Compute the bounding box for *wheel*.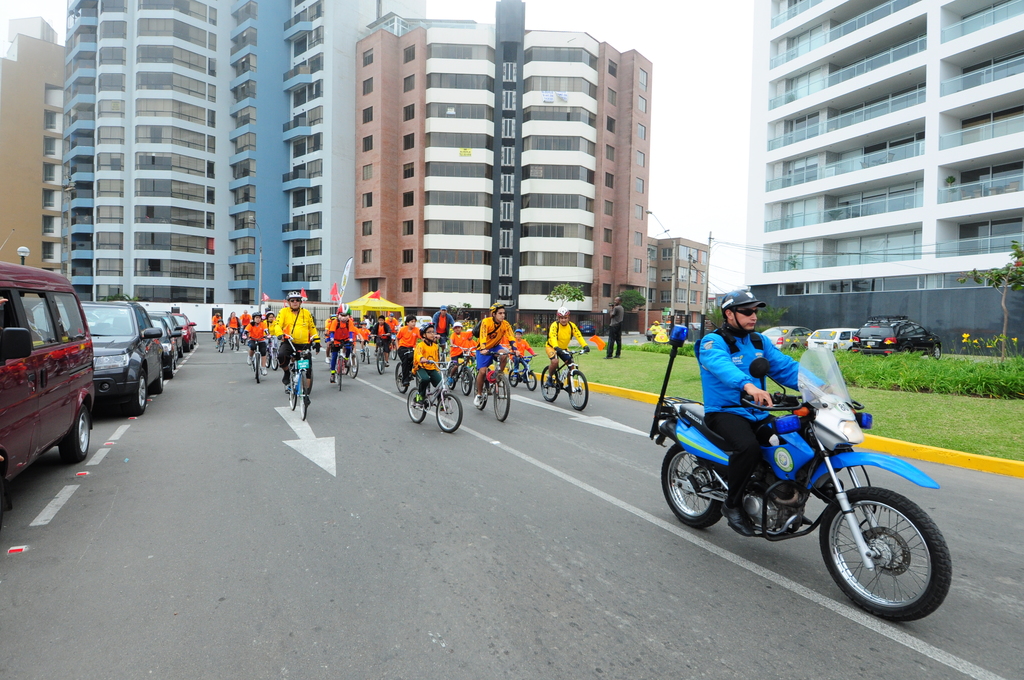
Rect(58, 403, 89, 465).
